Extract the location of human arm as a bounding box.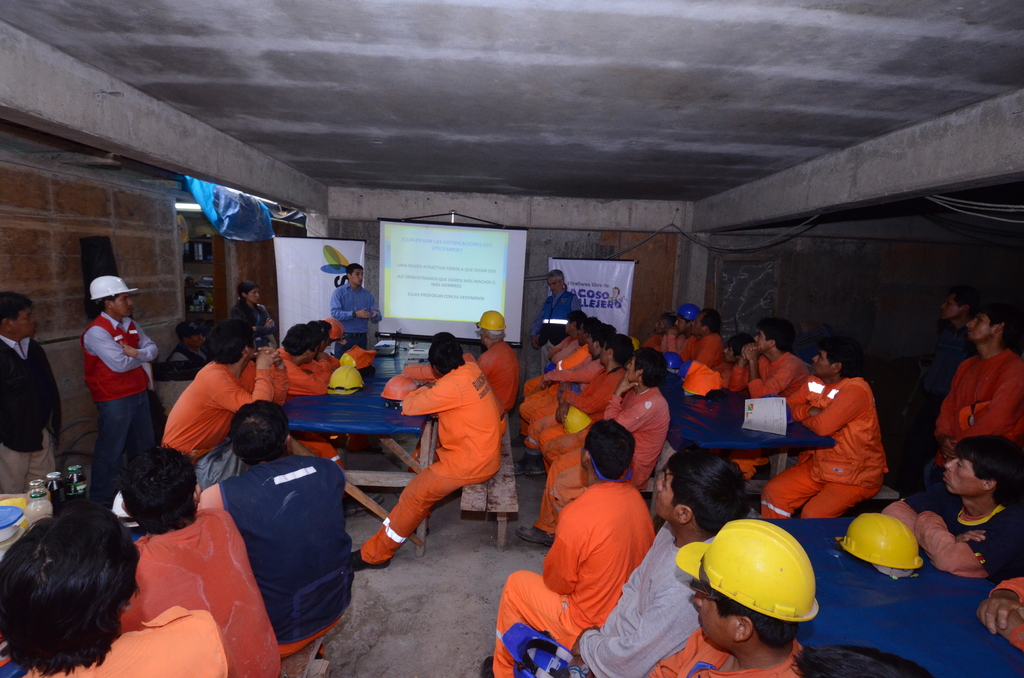
[978,601,1023,651].
